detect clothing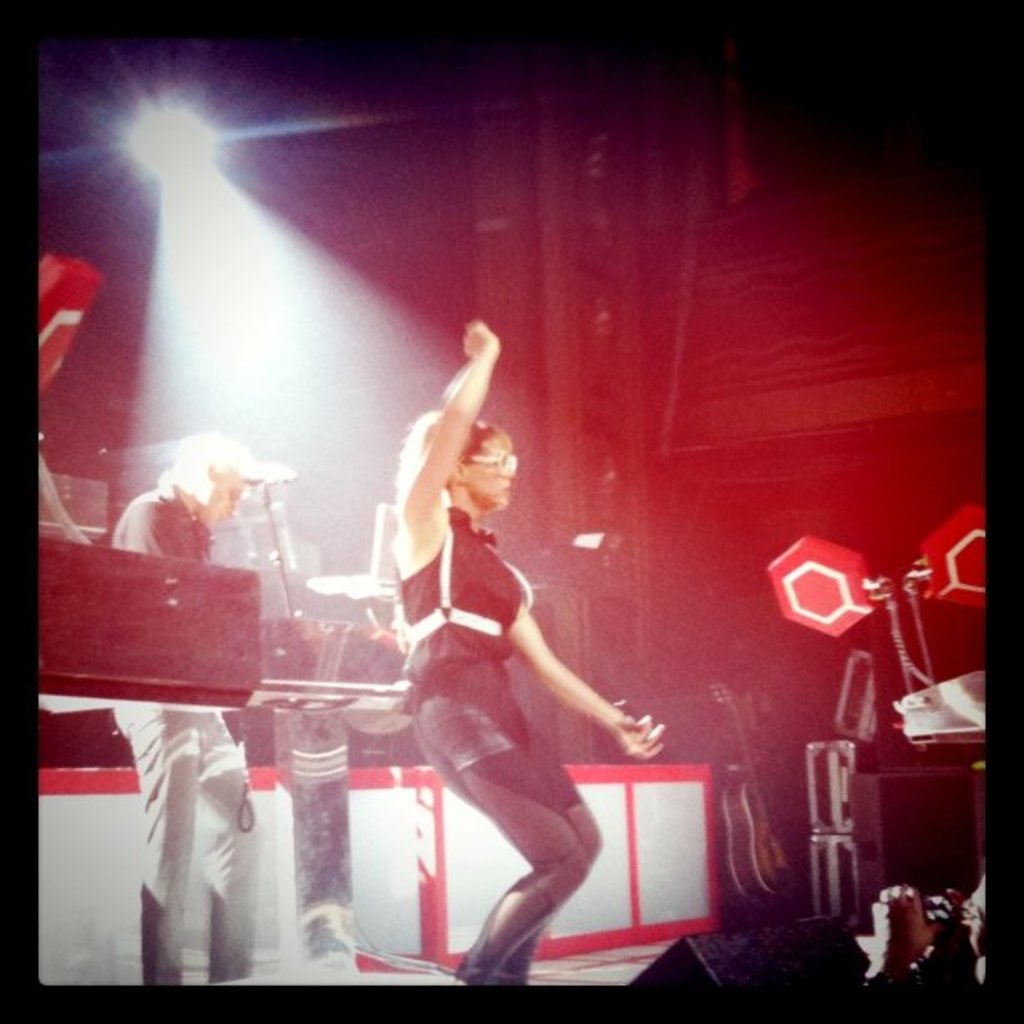
395/509/602/982
